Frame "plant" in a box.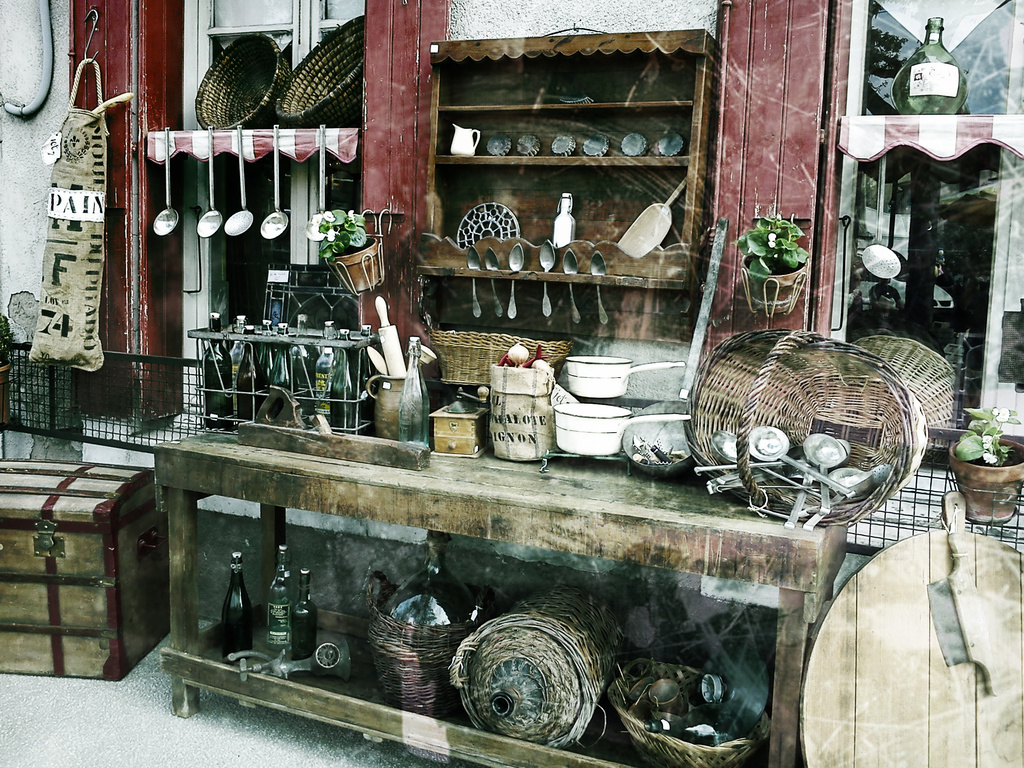
box(311, 207, 390, 268).
